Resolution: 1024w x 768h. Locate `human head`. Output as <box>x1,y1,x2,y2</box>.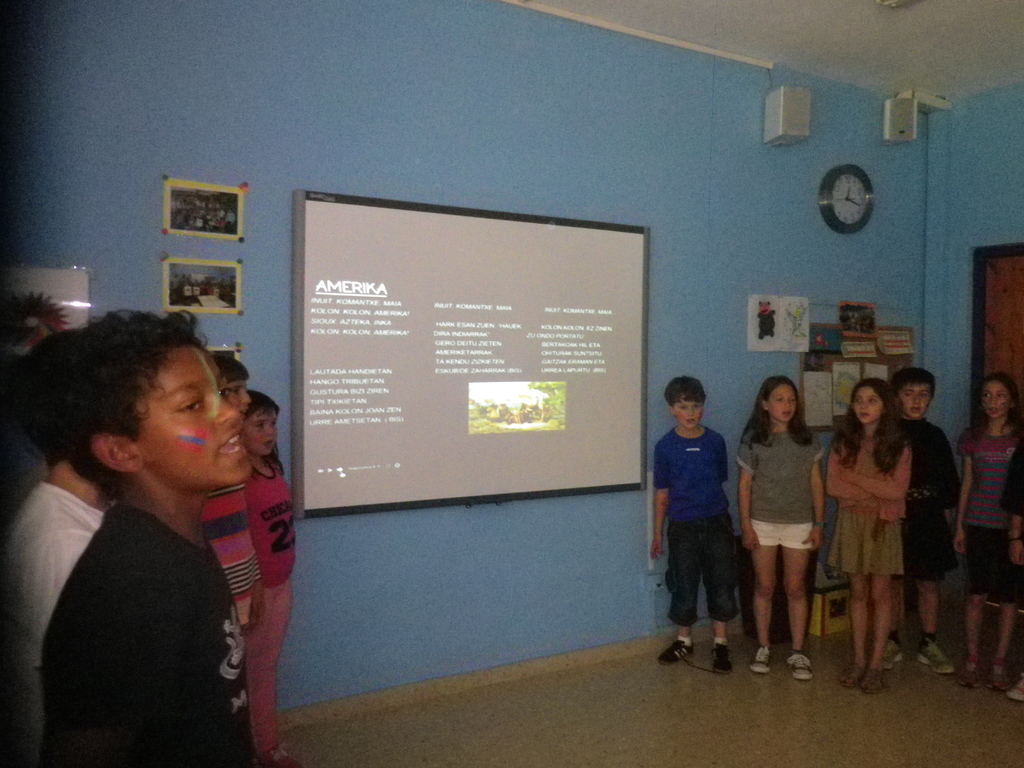
<box>50,340,284,514</box>.
